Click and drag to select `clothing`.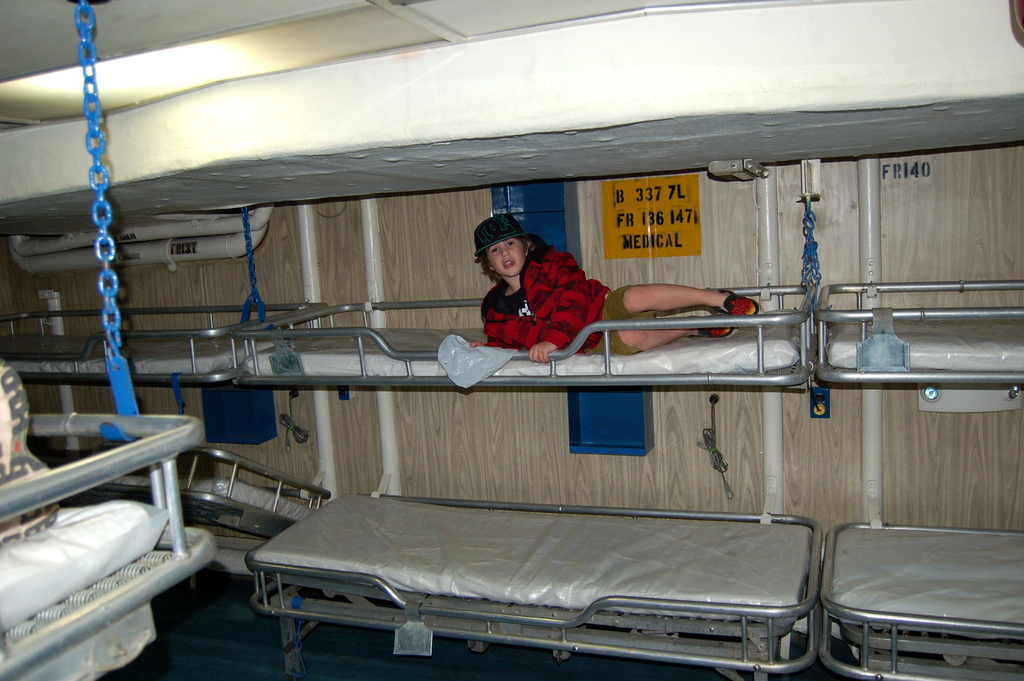
Selection: bbox=[477, 240, 649, 361].
